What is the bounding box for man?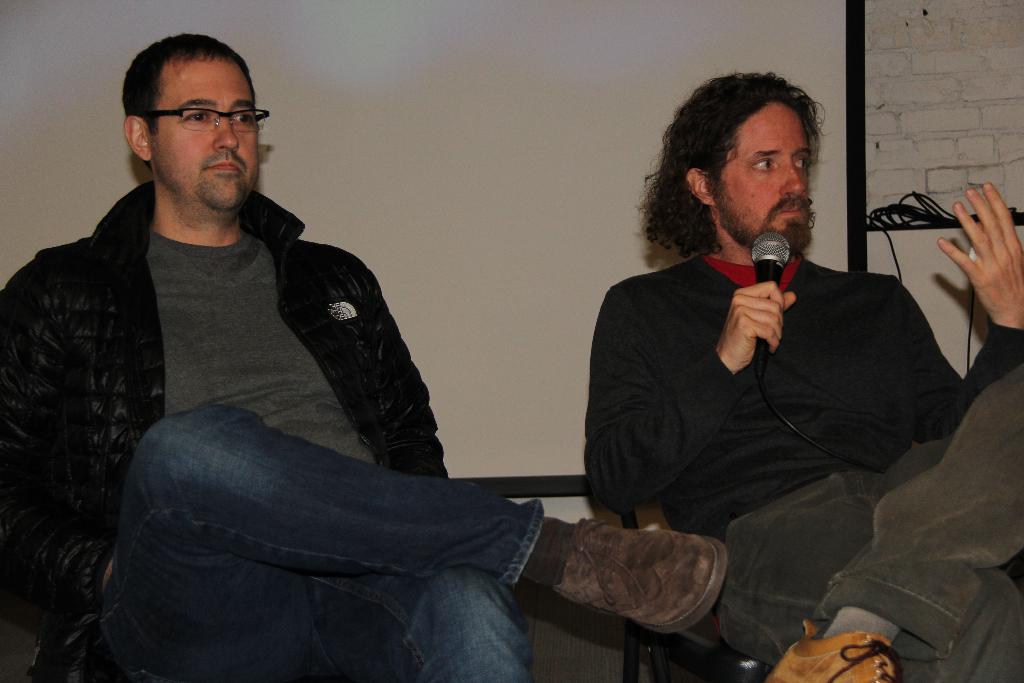
(left=21, top=61, right=607, bottom=657).
